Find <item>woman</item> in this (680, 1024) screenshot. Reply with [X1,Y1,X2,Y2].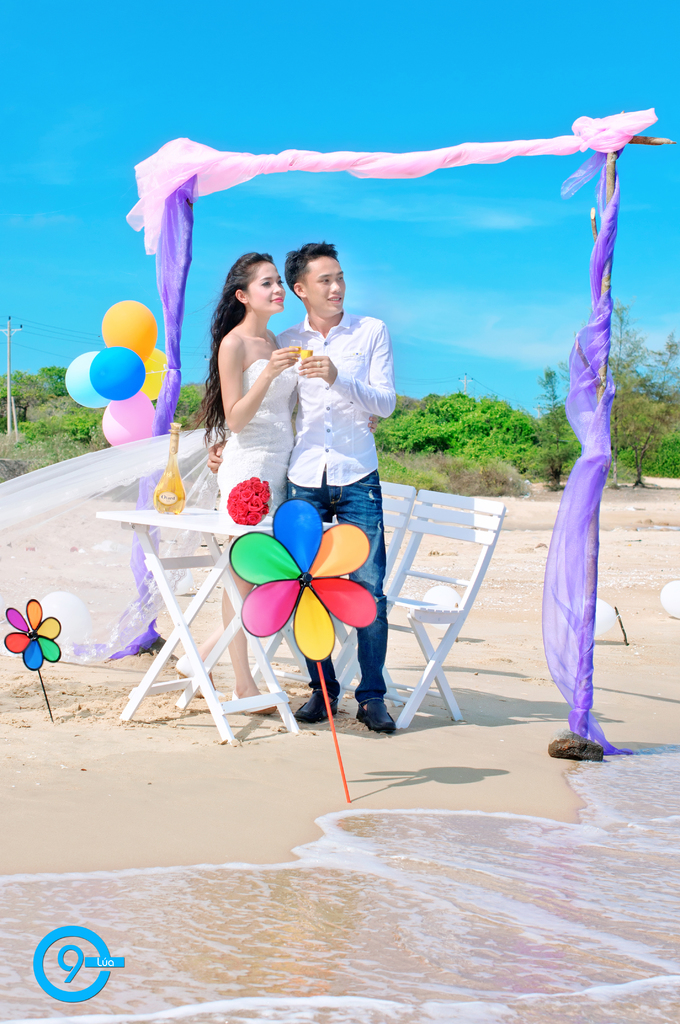
[197,257,322,720].
